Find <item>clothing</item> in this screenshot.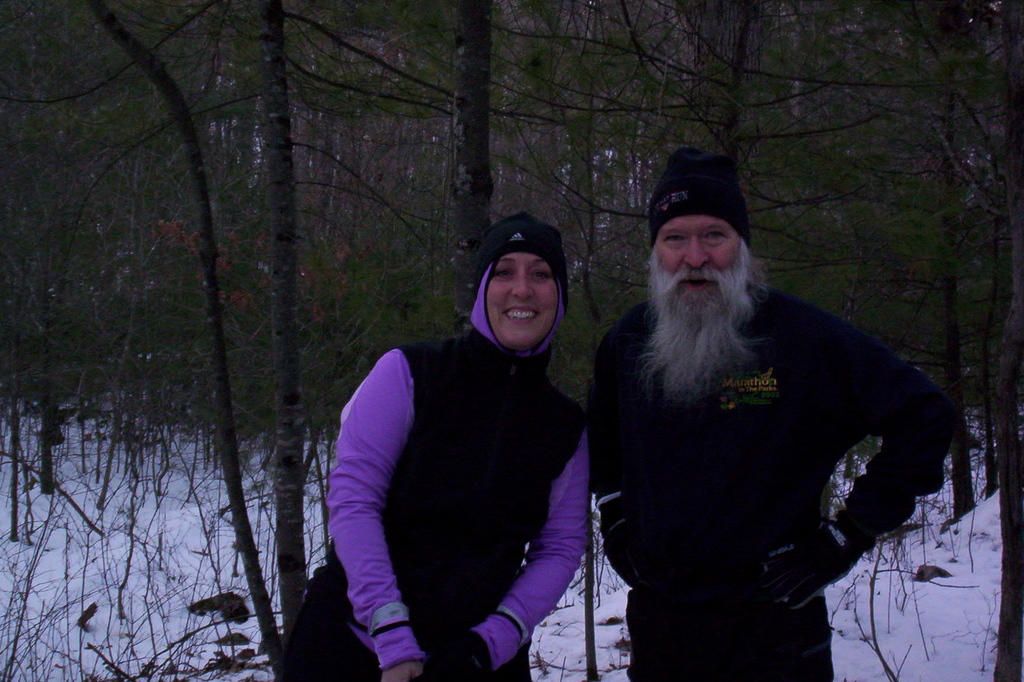
The bounding box for <item>clothing</item> is locate(586, 224, 961, 654).
